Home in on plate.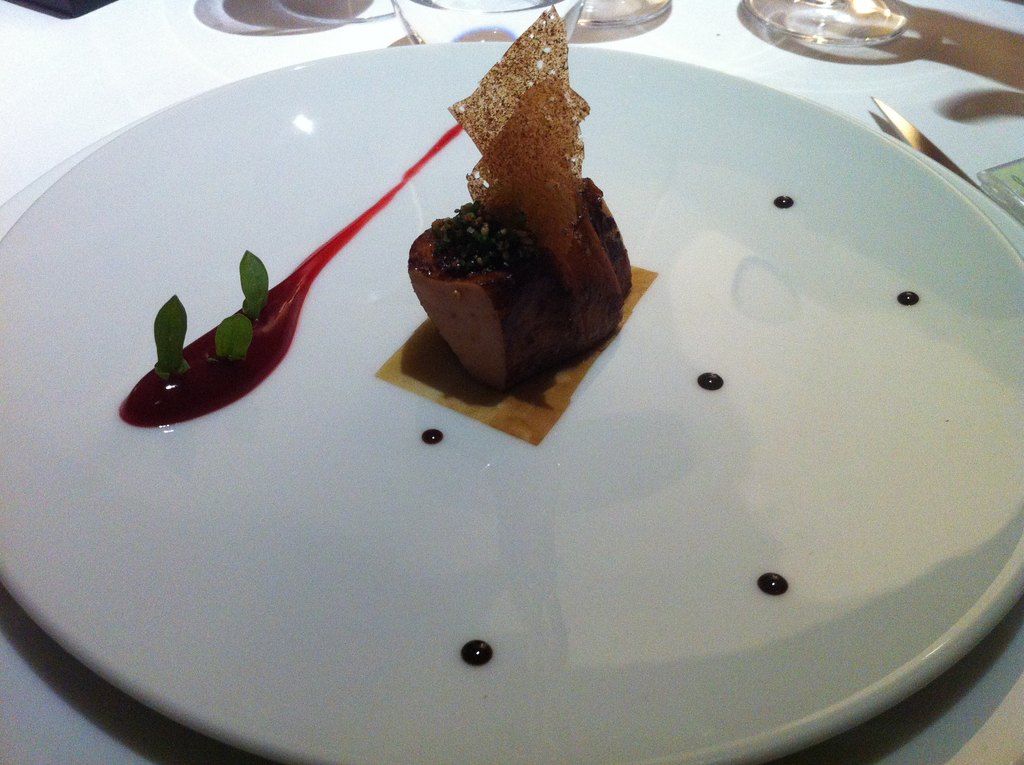
Homed in at bbox=[0, 40, 1023, 764].
